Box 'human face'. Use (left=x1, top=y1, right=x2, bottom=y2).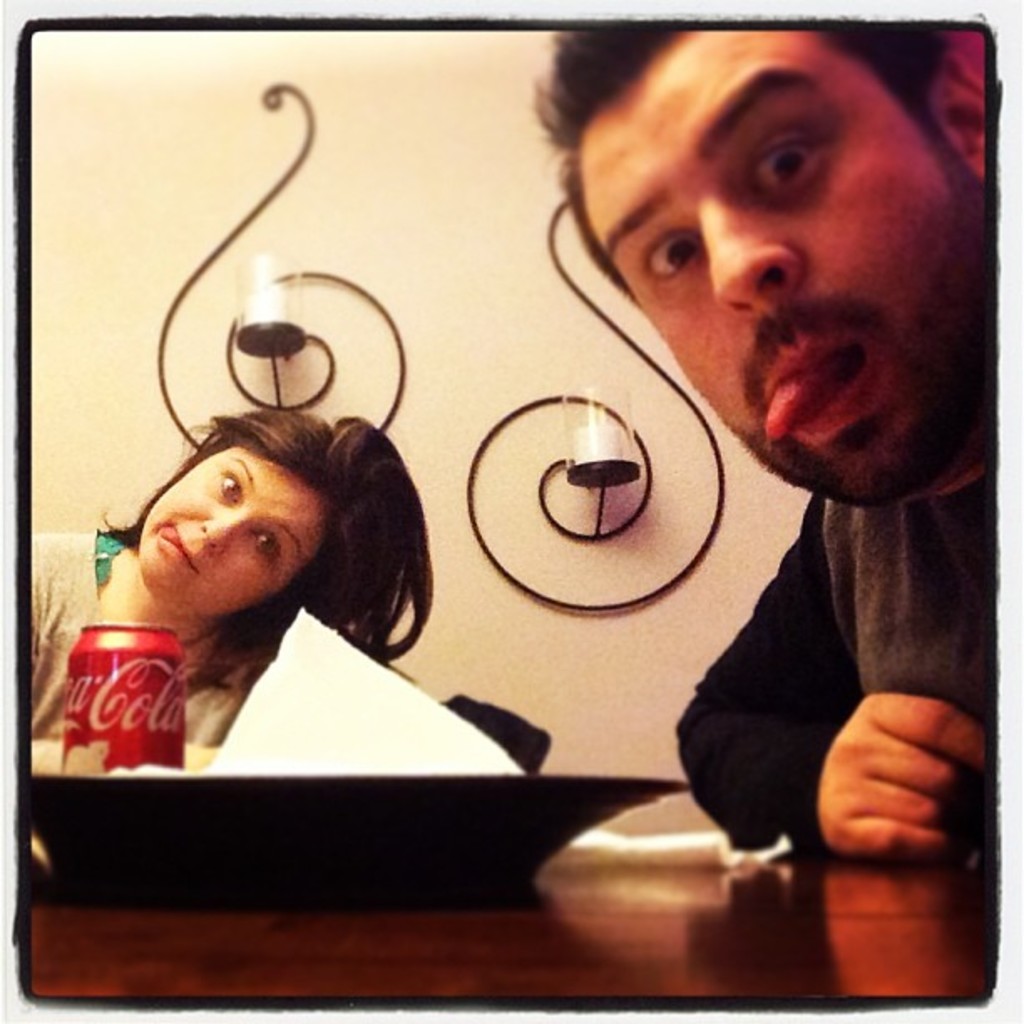
(left=579, top=32, right=977, bottom=512).
